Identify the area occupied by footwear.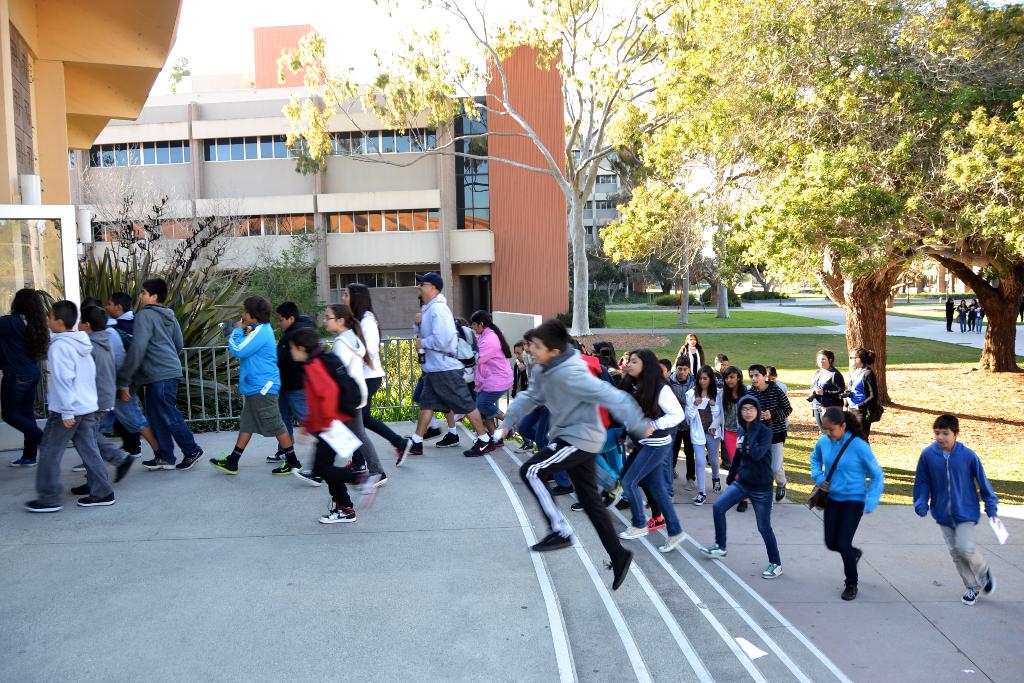
Area: box(79, 491, 121, 506).
